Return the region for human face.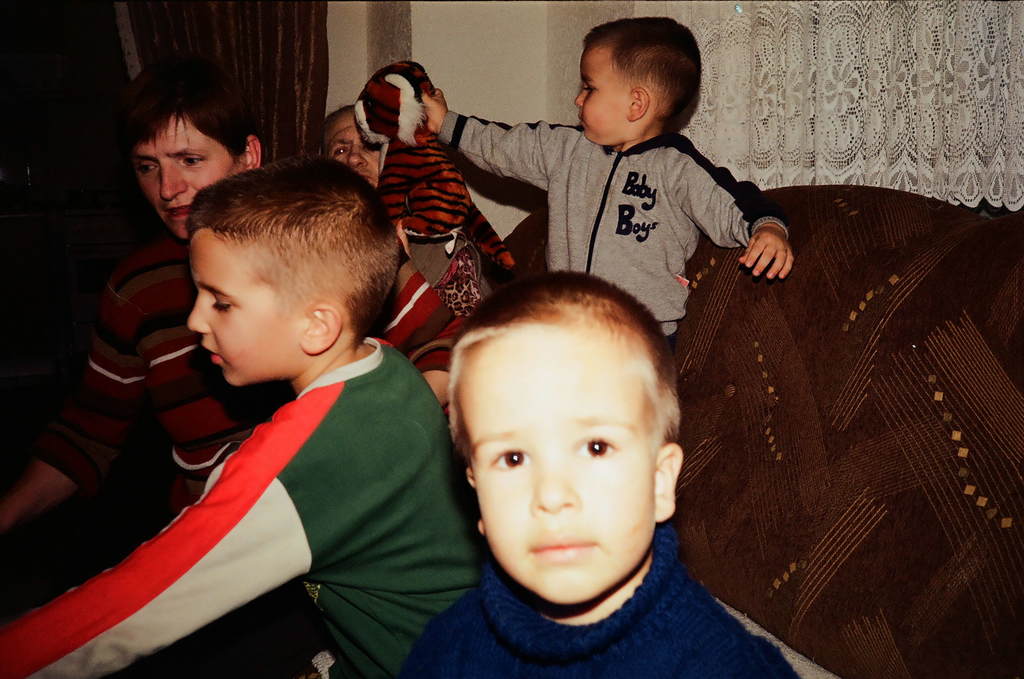
box=[323, 109, 388, 187].
